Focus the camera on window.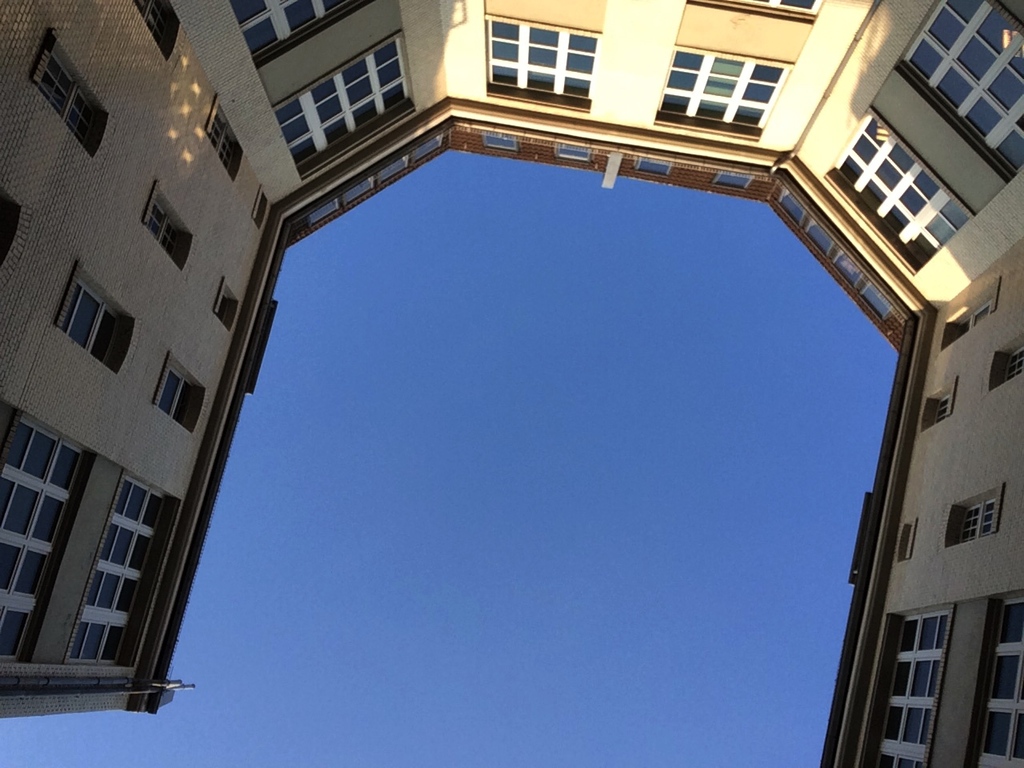
Focus region: detection(635, 158, 669, 180).
